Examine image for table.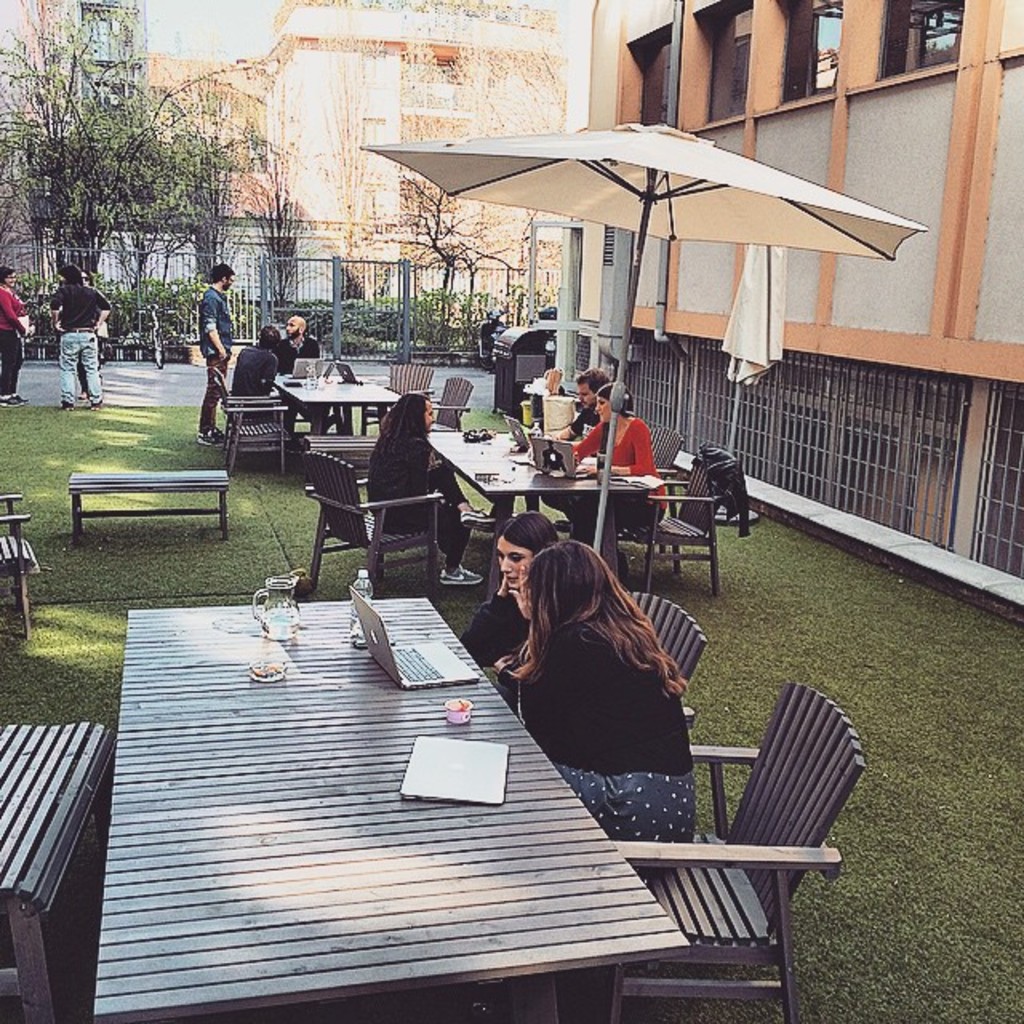
Examination result: [x1=269, y1=363, x2=406, y2=448].
